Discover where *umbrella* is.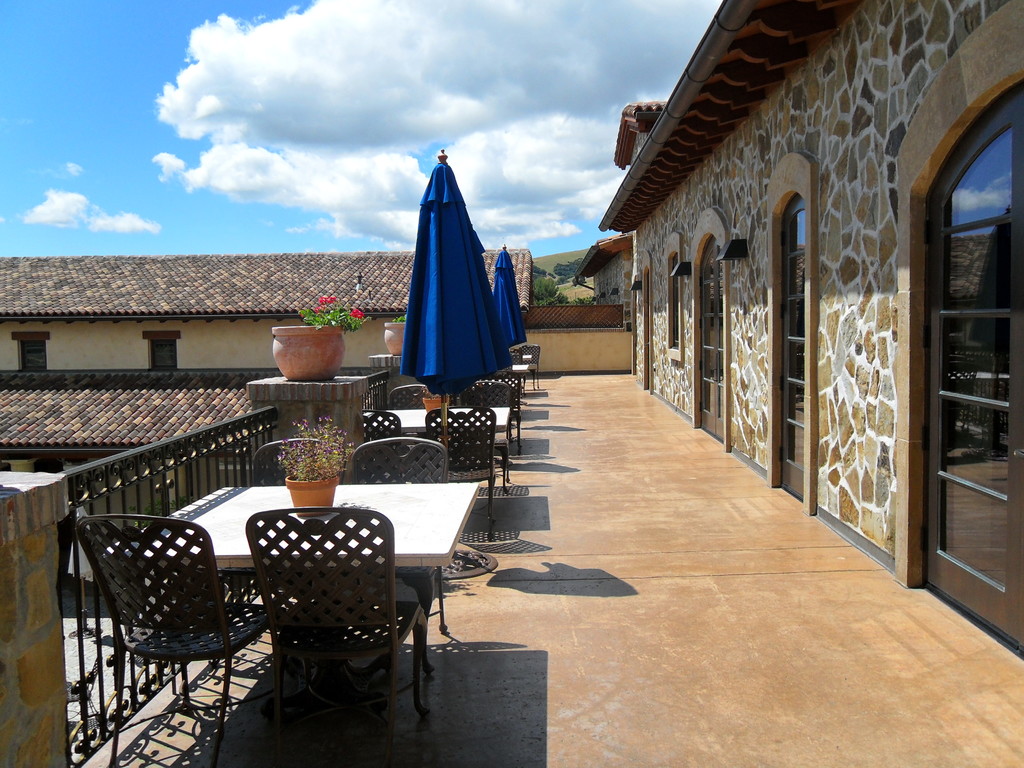
Discovered at rect(398, 147, 511, 583).
